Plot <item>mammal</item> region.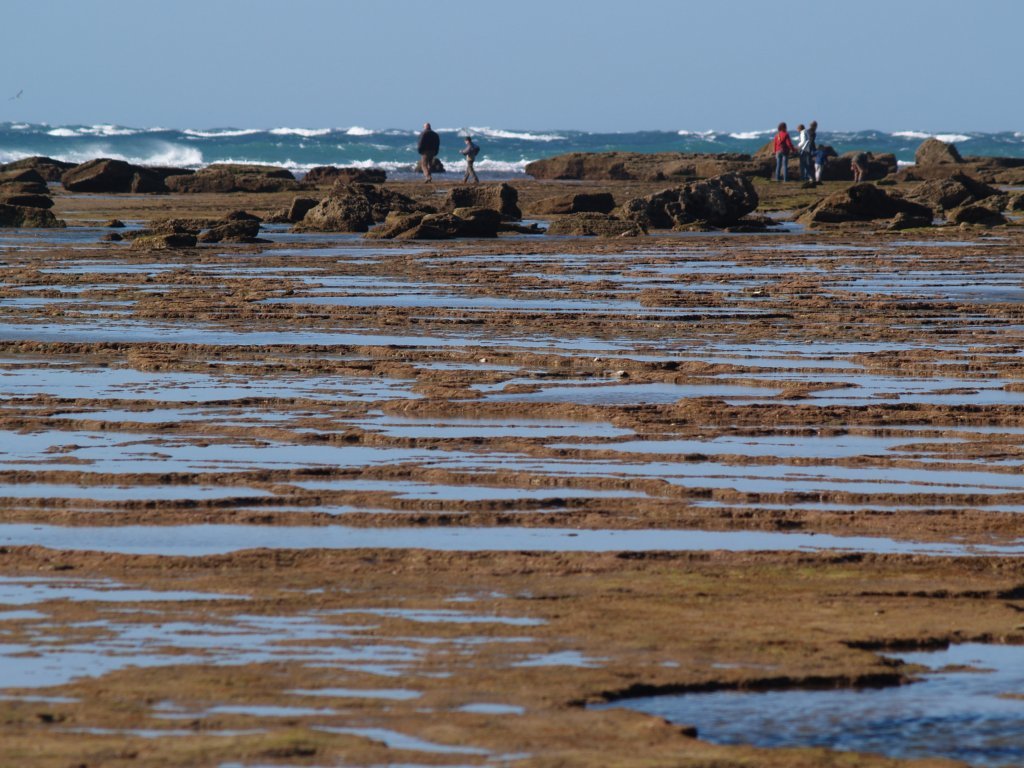
Plotted at (813,142,834,184).
